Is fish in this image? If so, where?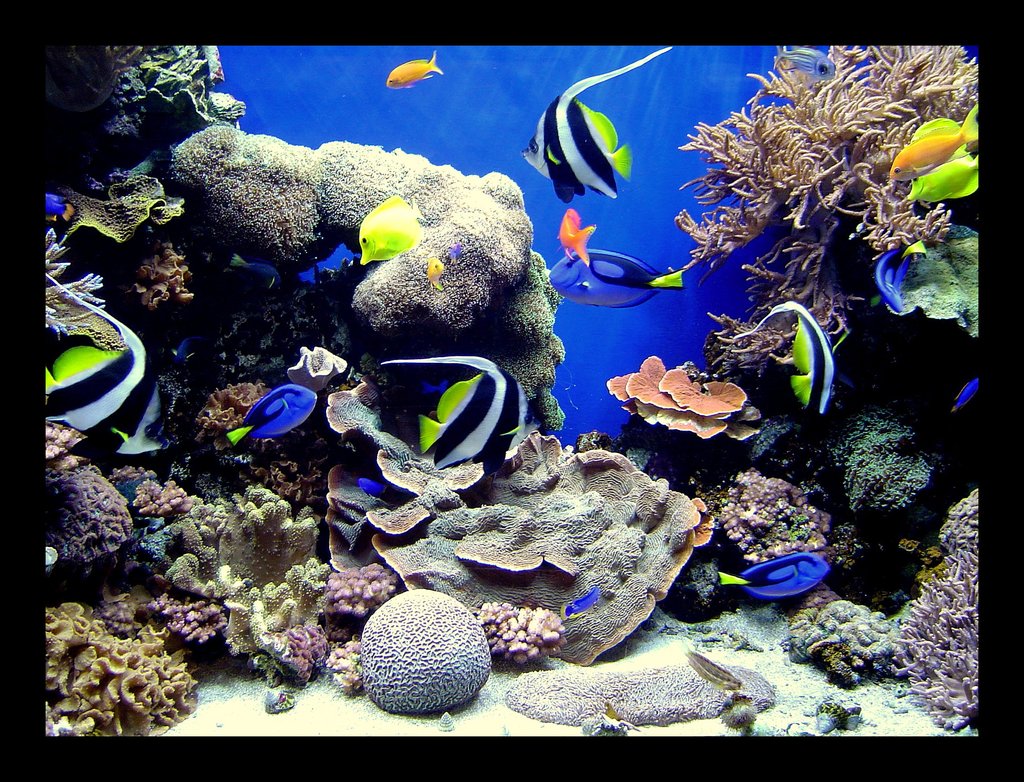
Yes, at BBox(715, 548, 826, 599).
